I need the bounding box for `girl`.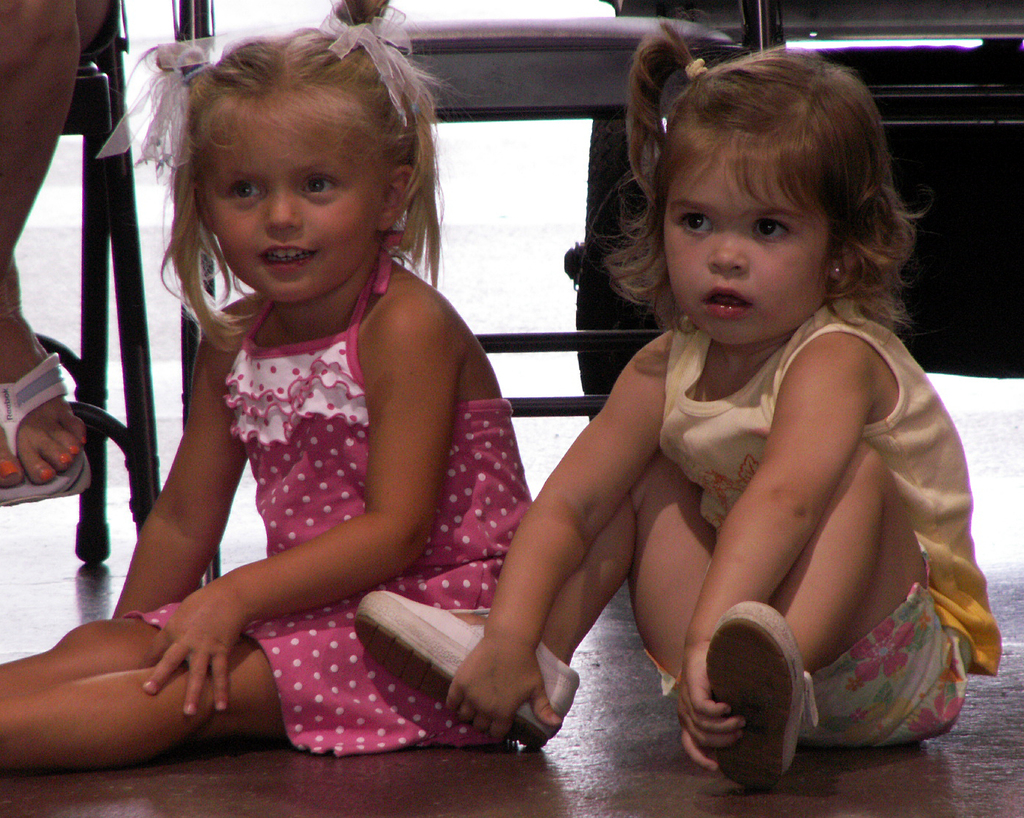
Here it is: select_region(2, 0, 529, 773).
